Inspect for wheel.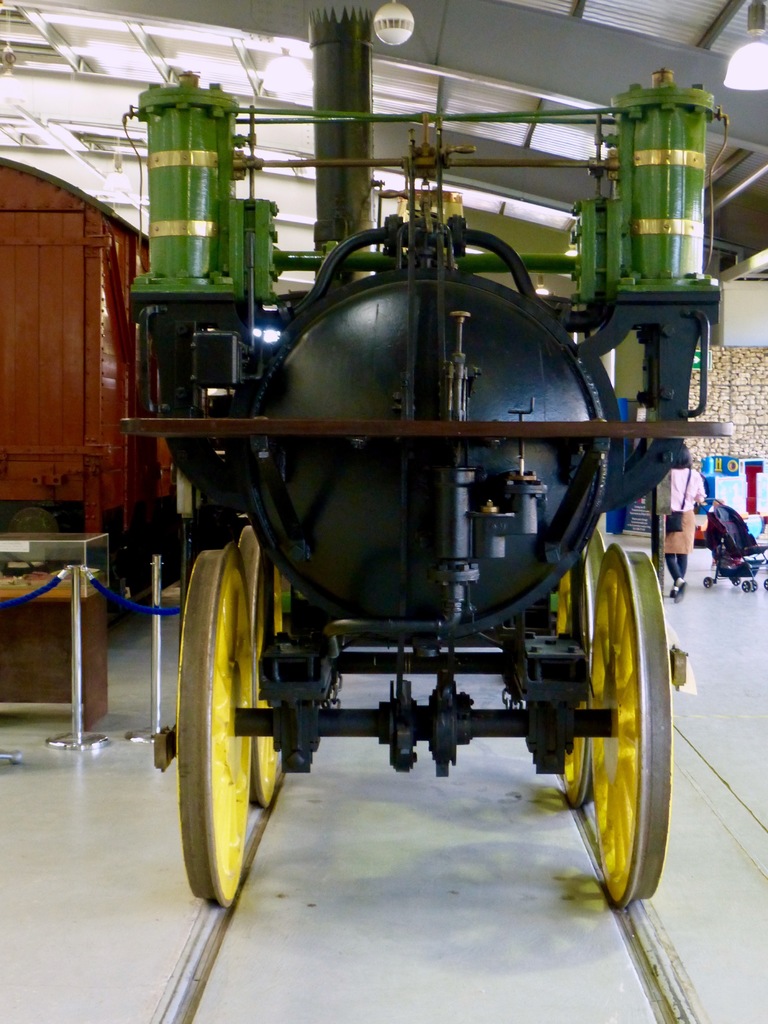
Inspection: (742, 579, 752, 589).
